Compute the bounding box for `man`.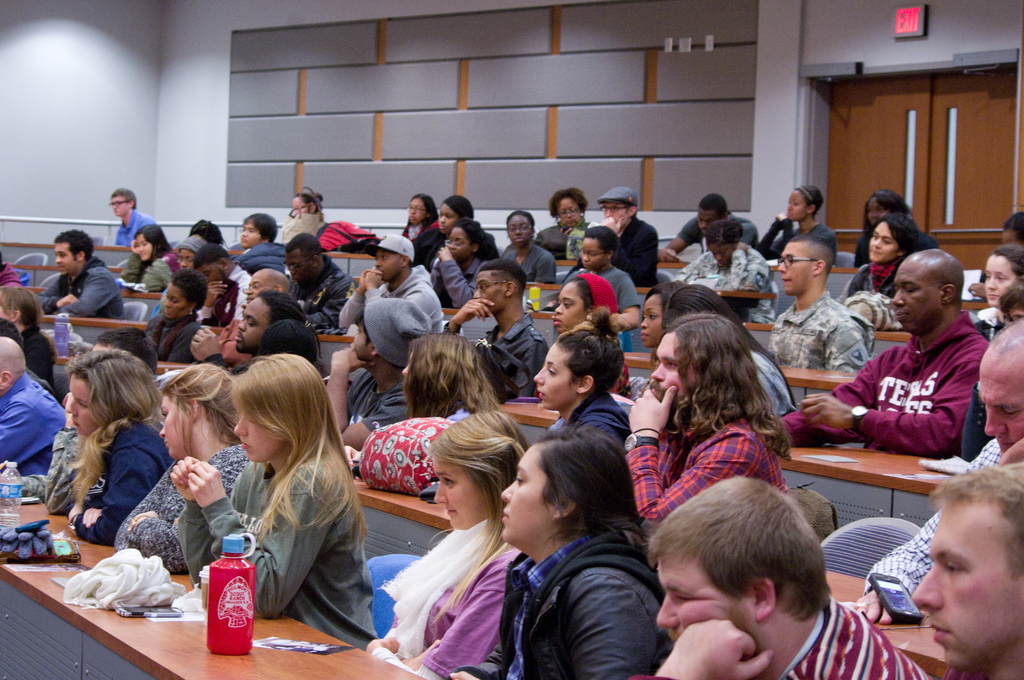
<bbox>604, 467, 934, 679</bbox>.
